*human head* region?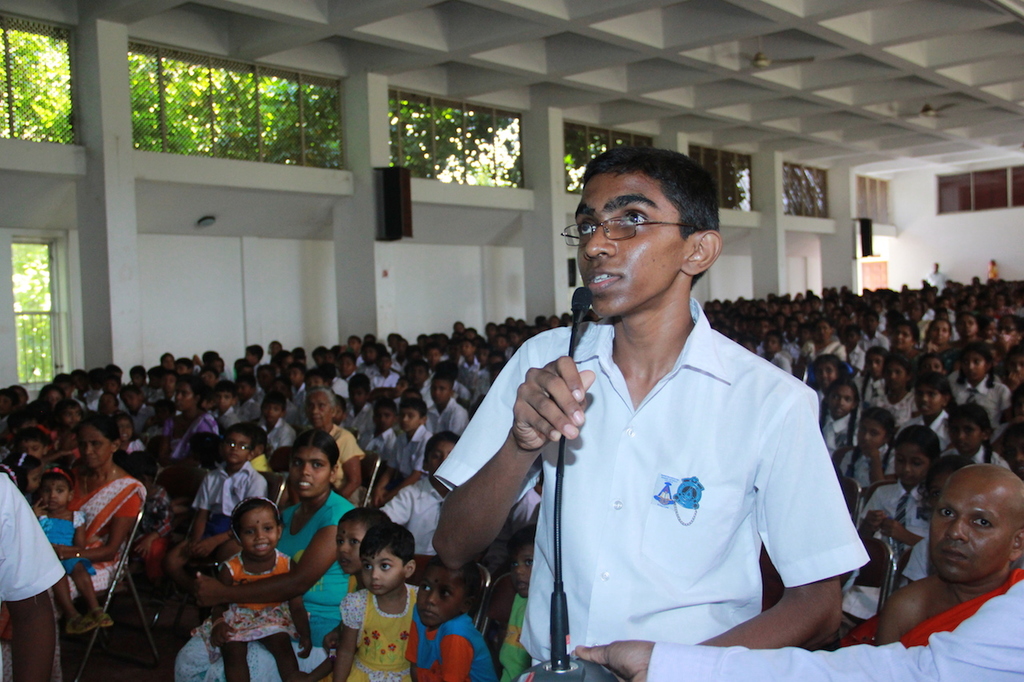
select_region(915, 373, 951, 416)
